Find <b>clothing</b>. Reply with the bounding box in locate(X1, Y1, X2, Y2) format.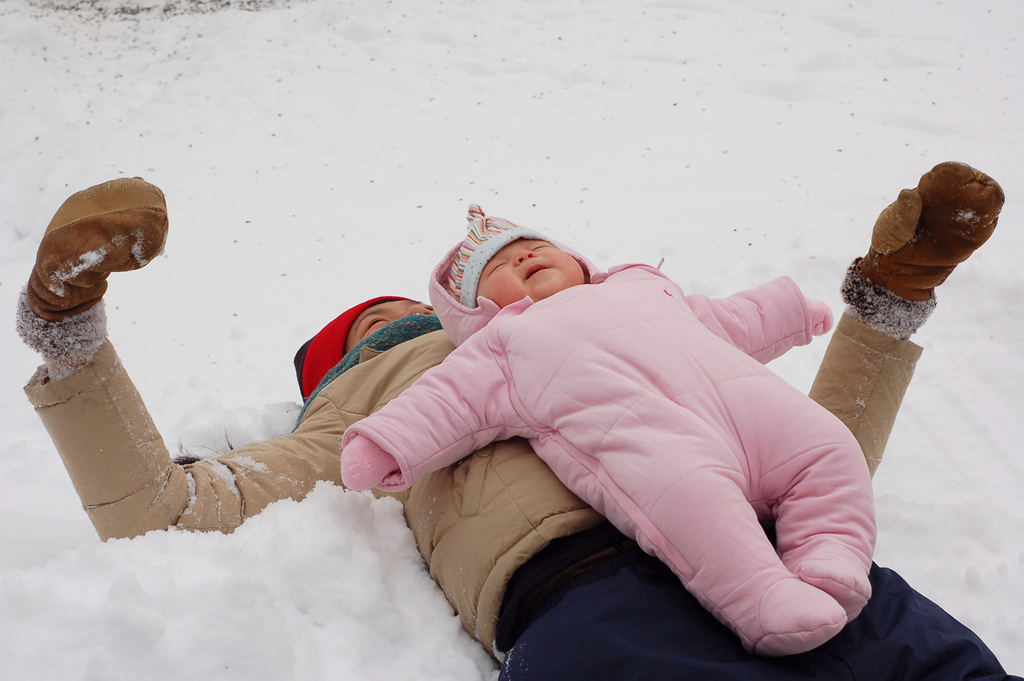
locate(25, 309, 1023, 680).
